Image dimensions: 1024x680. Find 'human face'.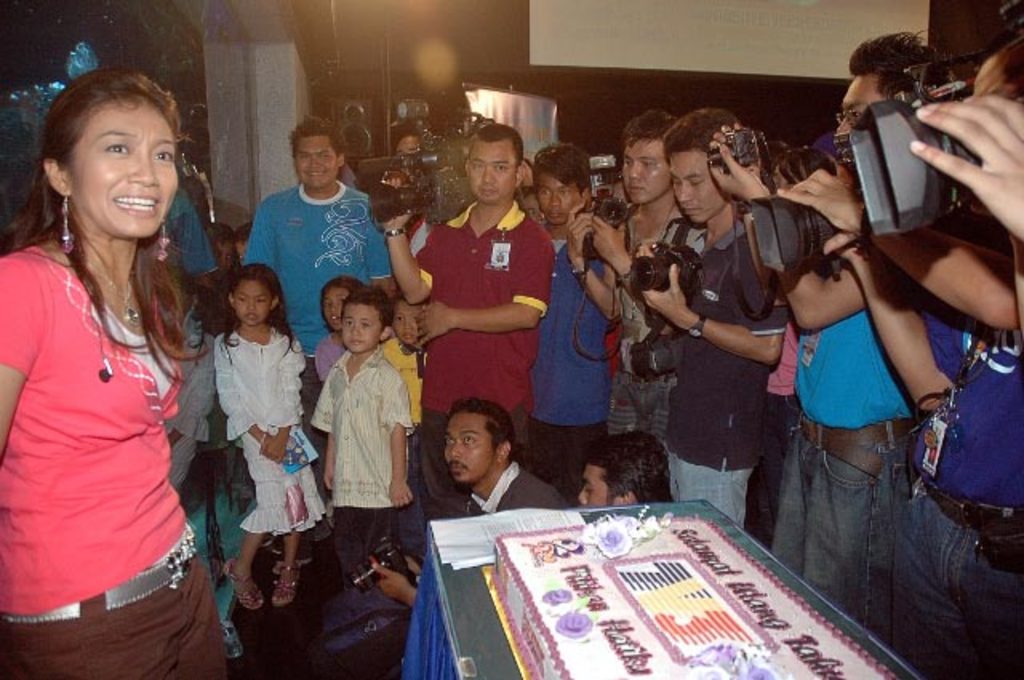
{"left": 232, "top": 280, "right": 270, "bottom": 326}.
